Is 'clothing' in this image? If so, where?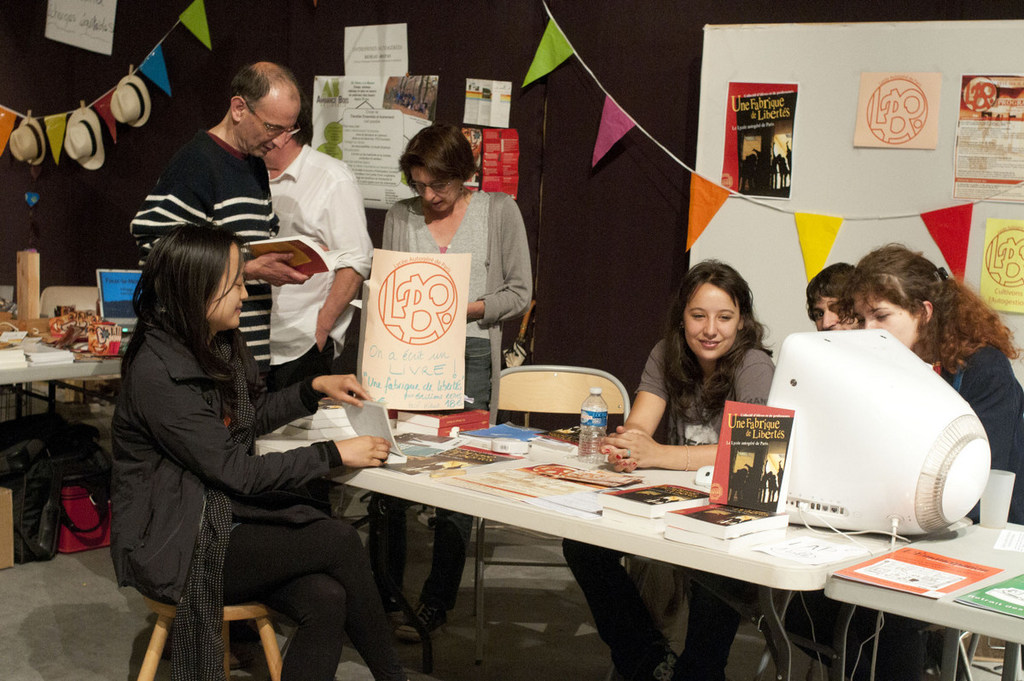
Yes, at [559, 329, 759, 680].
